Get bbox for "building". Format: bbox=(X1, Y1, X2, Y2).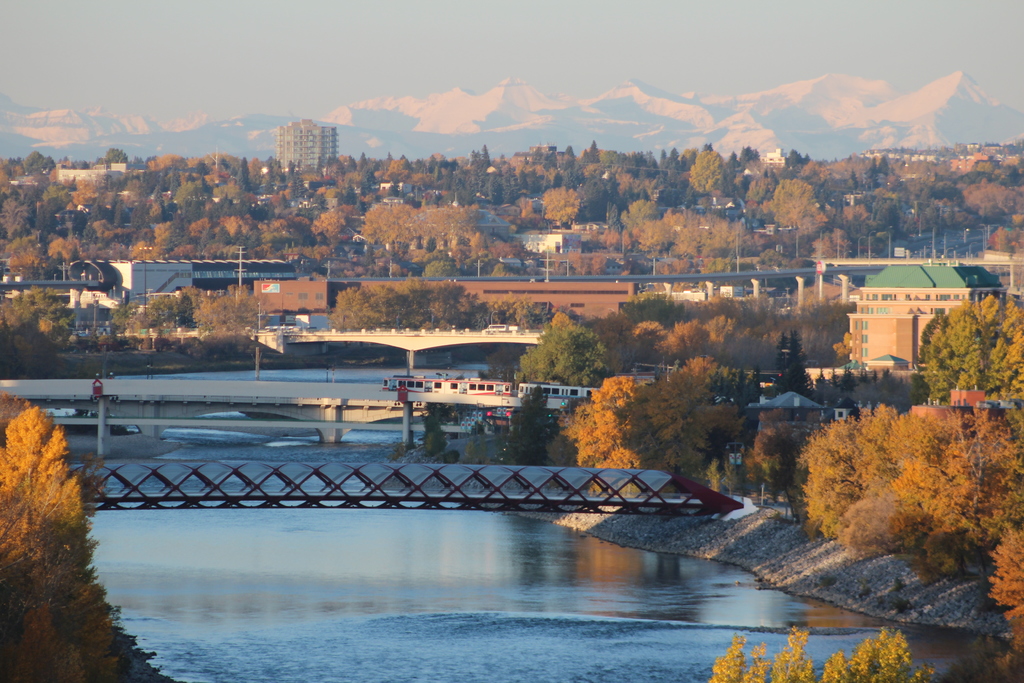
bbox=(278, 119, 343, 170).
